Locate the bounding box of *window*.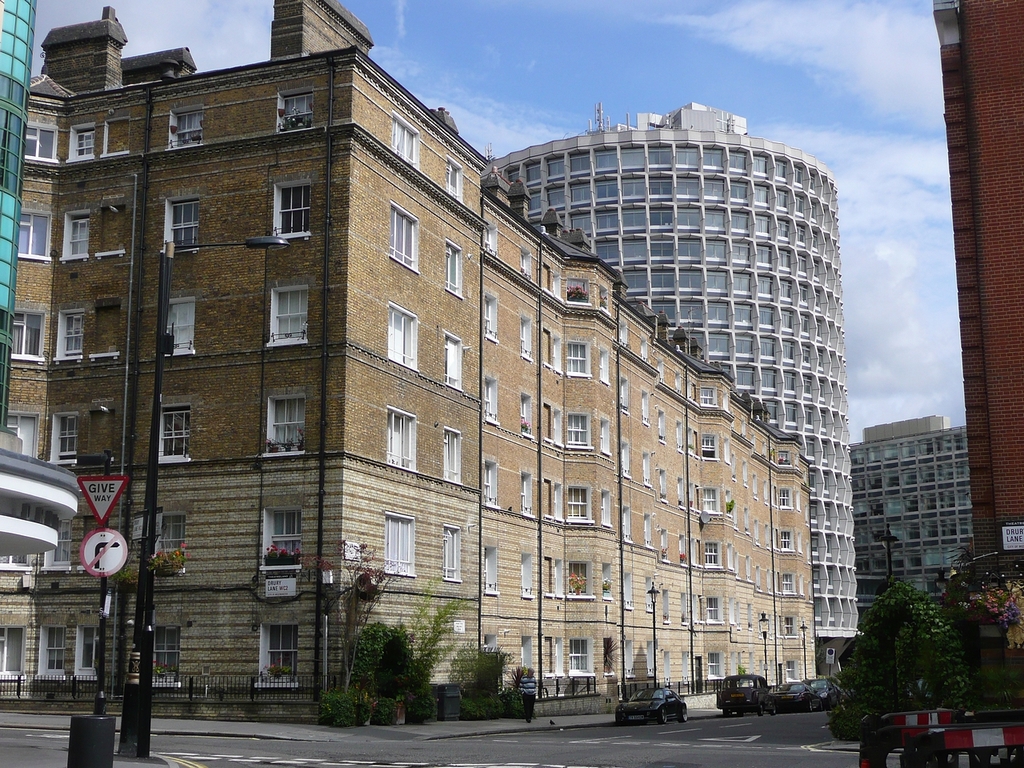
Bounding box: [563, 344, 586, 378].
